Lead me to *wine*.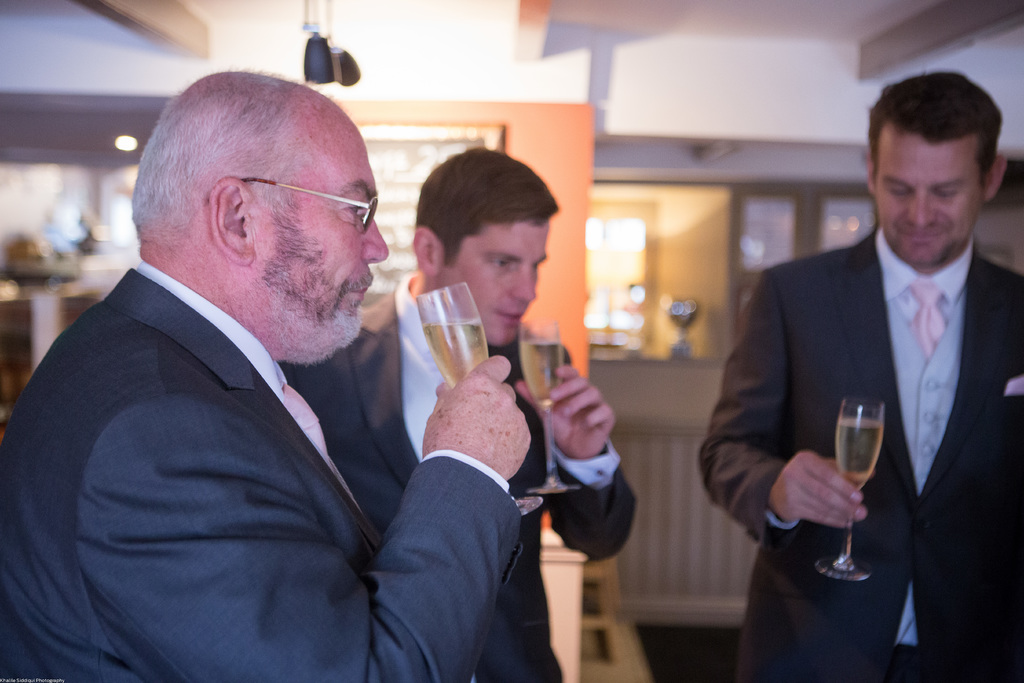
Lead to [426, 320, 490, 391].
